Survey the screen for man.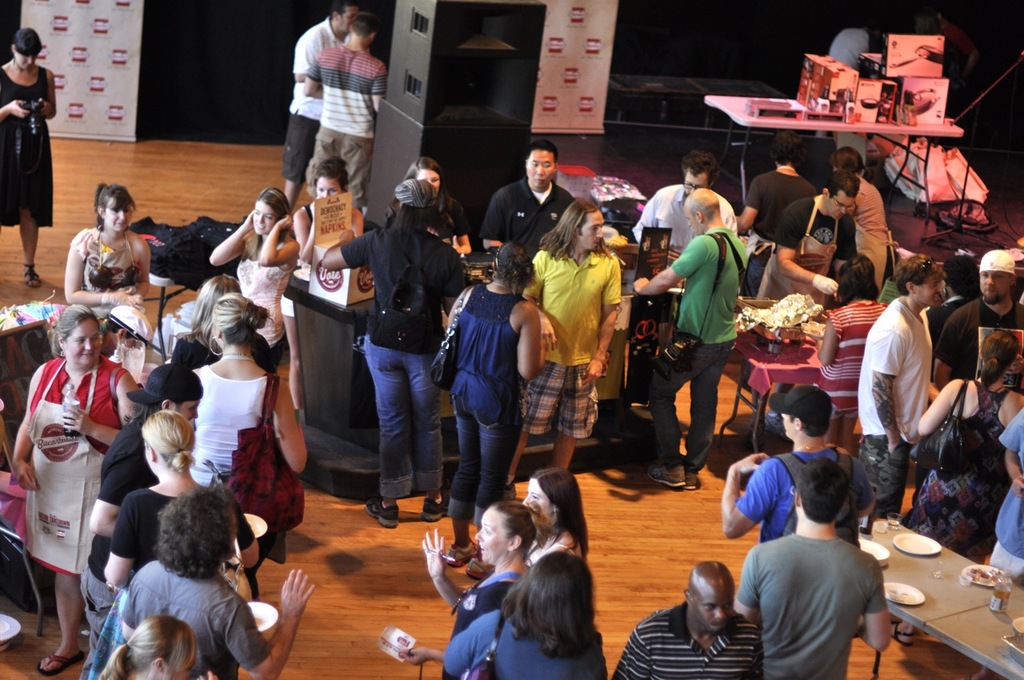
Survey found: pyautogui.locateOnScreen(285, 0, 358, 214).
